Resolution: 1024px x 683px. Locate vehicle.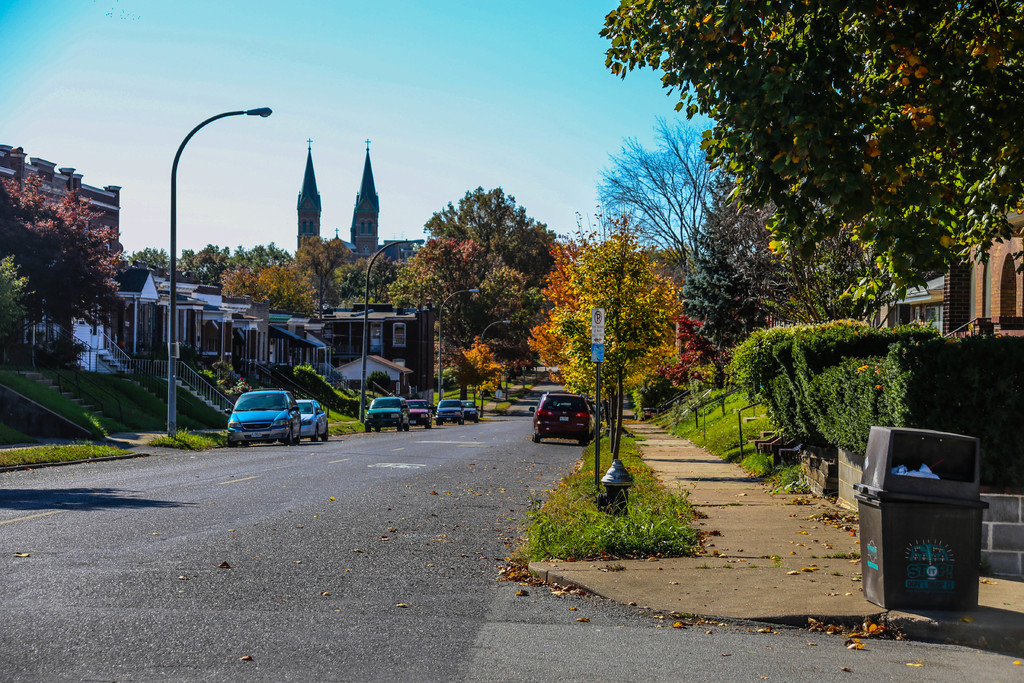
[left=431, top=398, right=467, bottom=429].
